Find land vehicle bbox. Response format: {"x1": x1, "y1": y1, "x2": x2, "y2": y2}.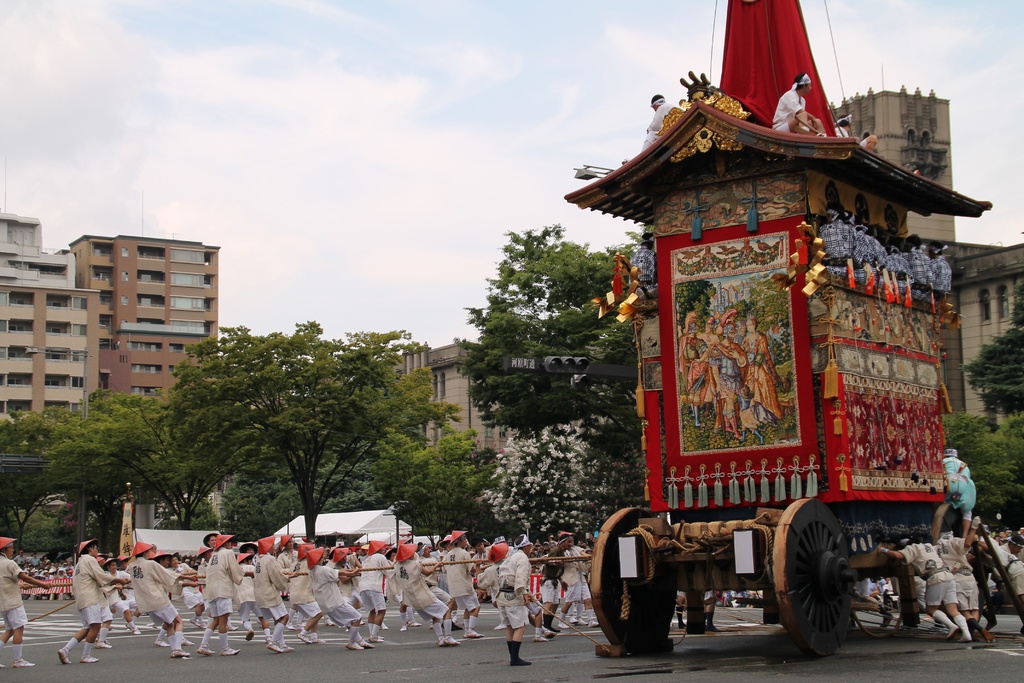
{"x1": 564, "y1": 0, "x2": 1023, "y2": 661}.
